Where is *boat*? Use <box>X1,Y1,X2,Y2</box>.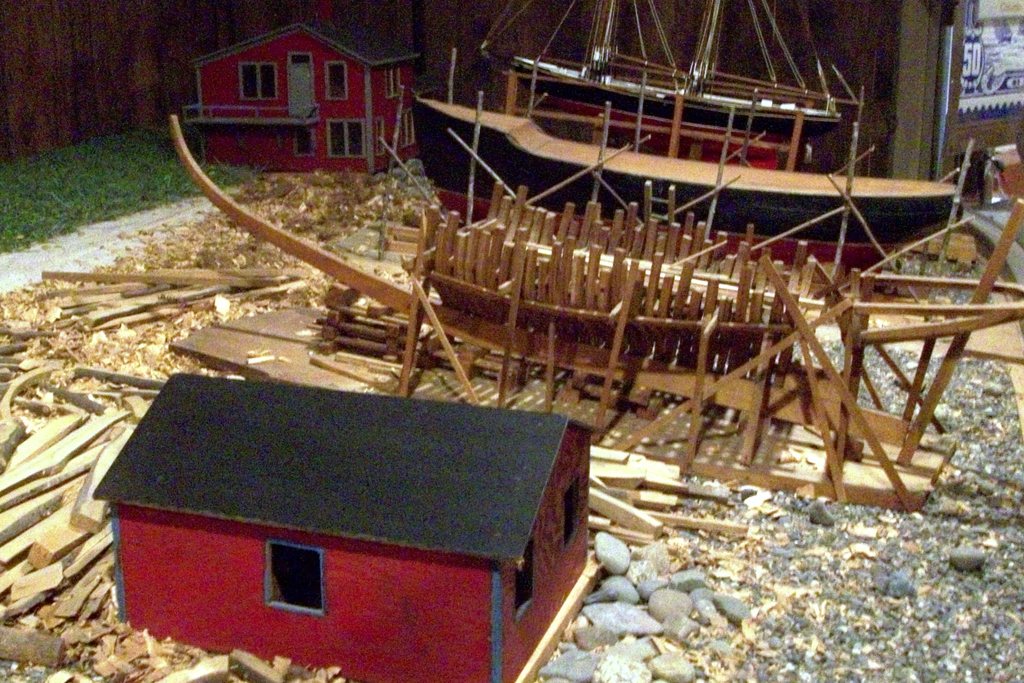
<box>406,0,961,249</box>.
